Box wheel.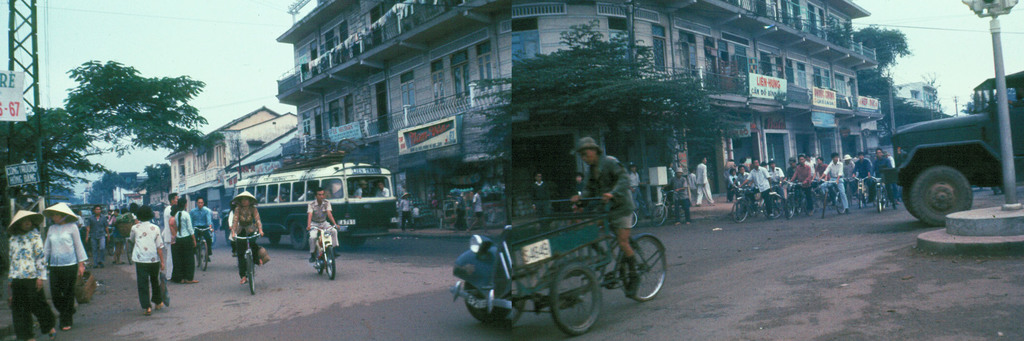
detection(106, 235, 114, 255).
